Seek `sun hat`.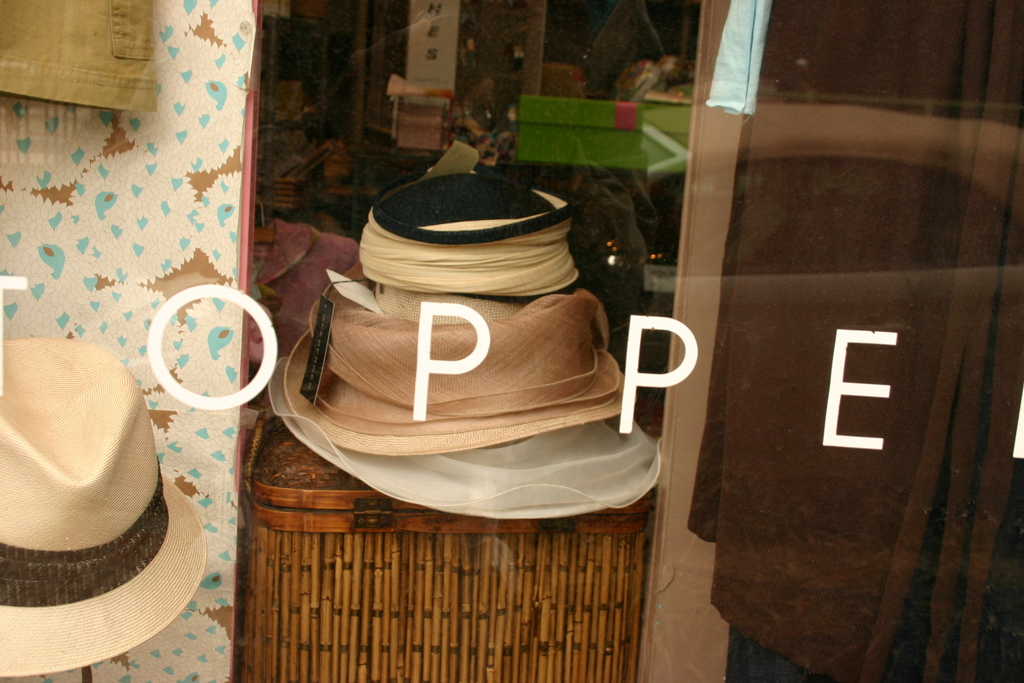
locate(273, 356, 661, 529).
